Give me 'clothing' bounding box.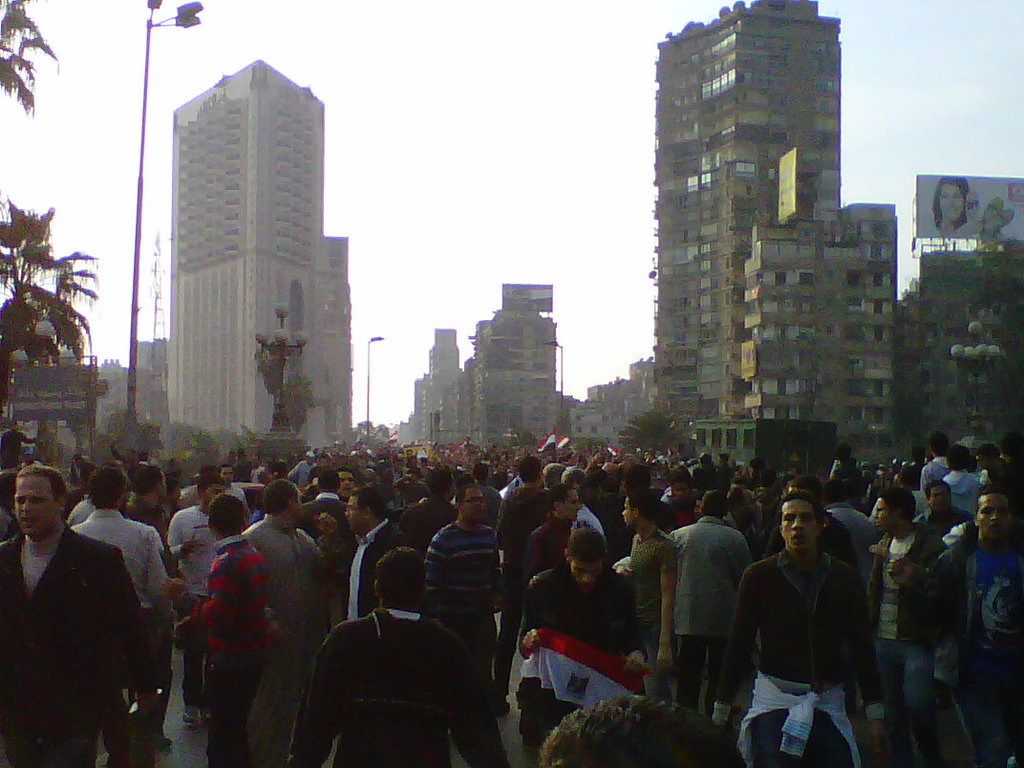
detection(861, 523, 946, 757).
